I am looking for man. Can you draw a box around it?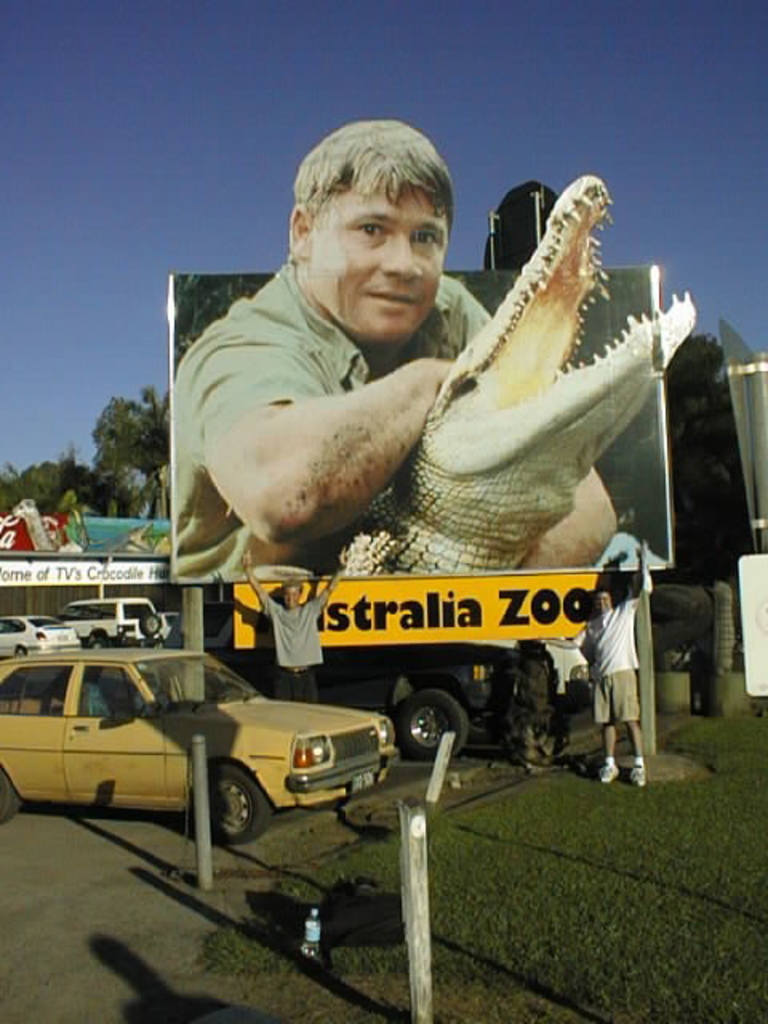
Sure, the bounding box is left=238, top=546, right=350, bottom=707.
